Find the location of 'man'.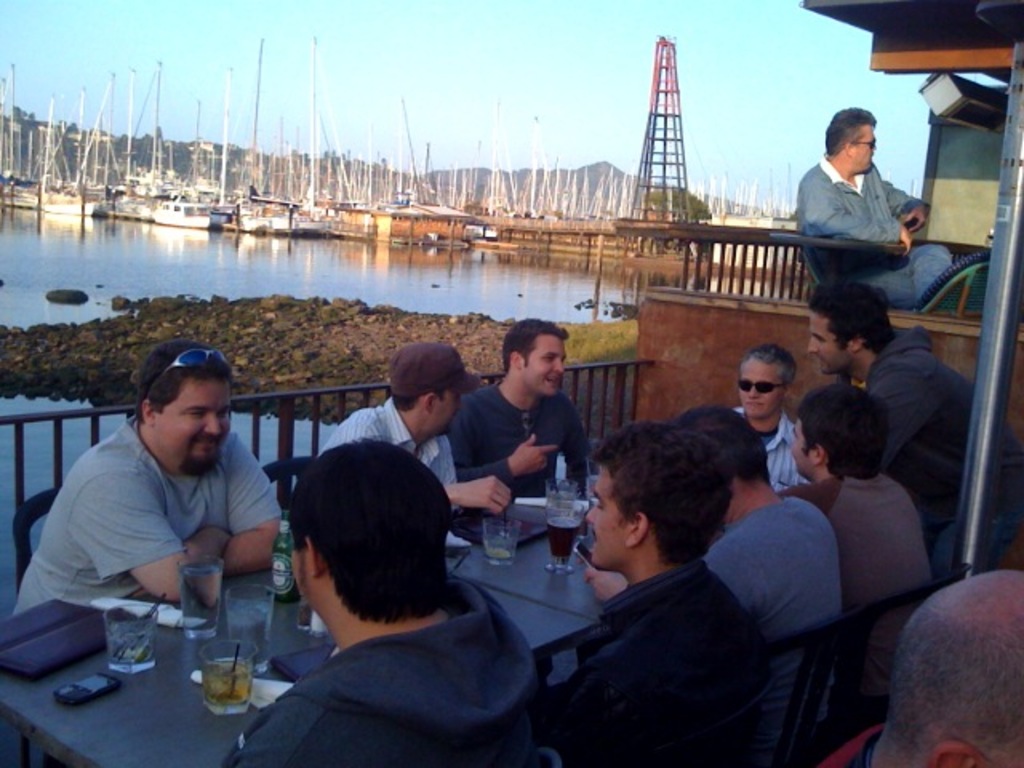
Location: [x1=440, y1=317, x2=586, y2=509].
